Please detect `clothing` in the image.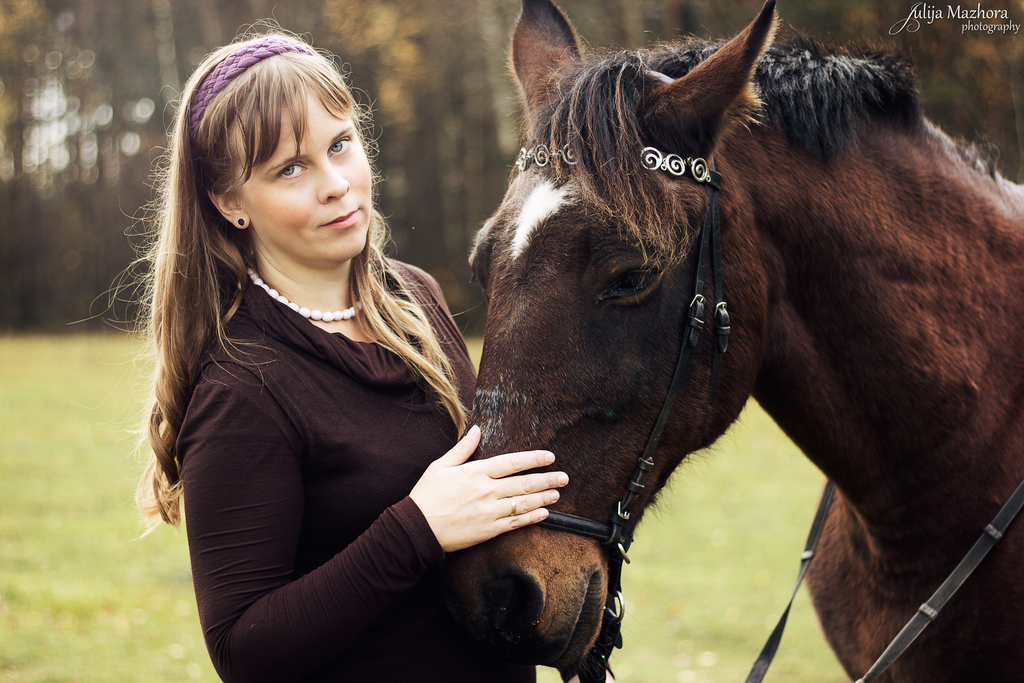
x1=179, y1=260, x2=561, y2=682.
